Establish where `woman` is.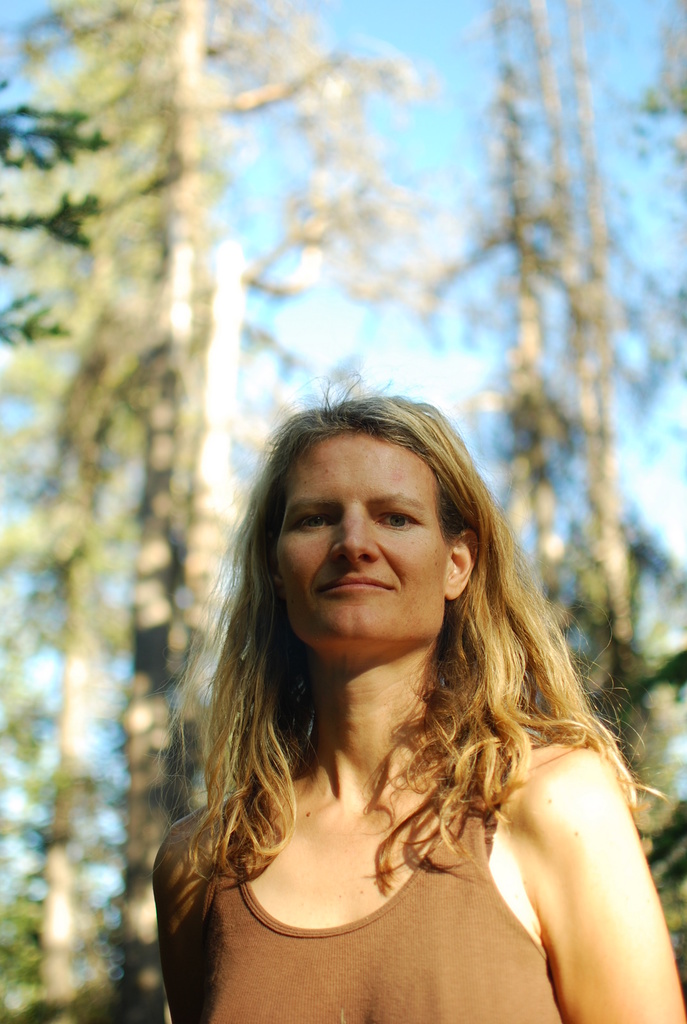
Established at detection(123, 377, 673, 1016).
